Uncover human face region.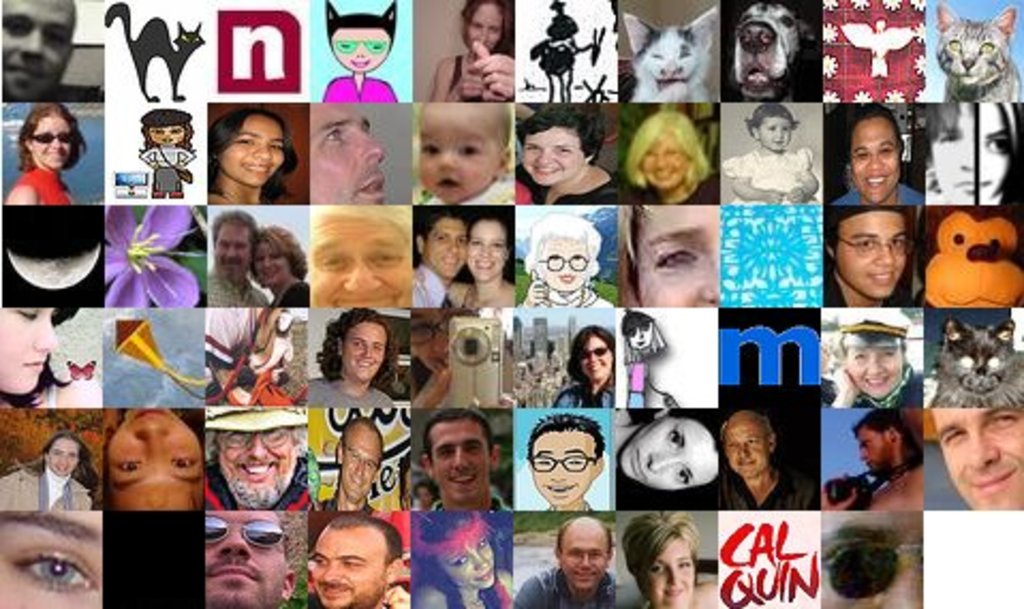
Uncovered: [x1=936, y1=113, x2=1020, y2=203].
